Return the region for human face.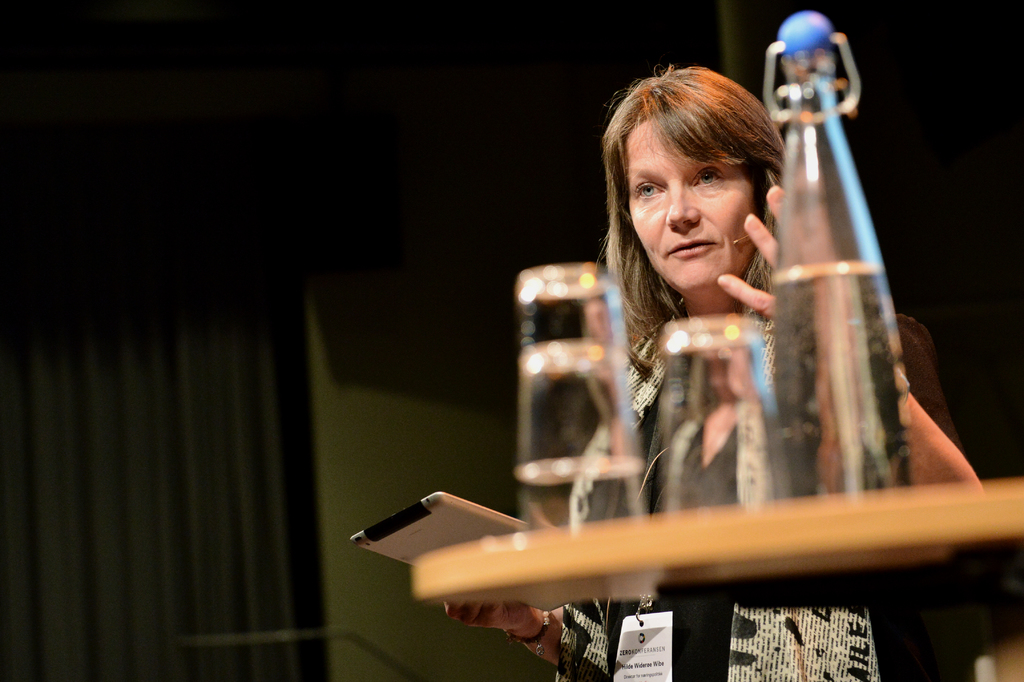
crop(619, 115, 753, 297).
